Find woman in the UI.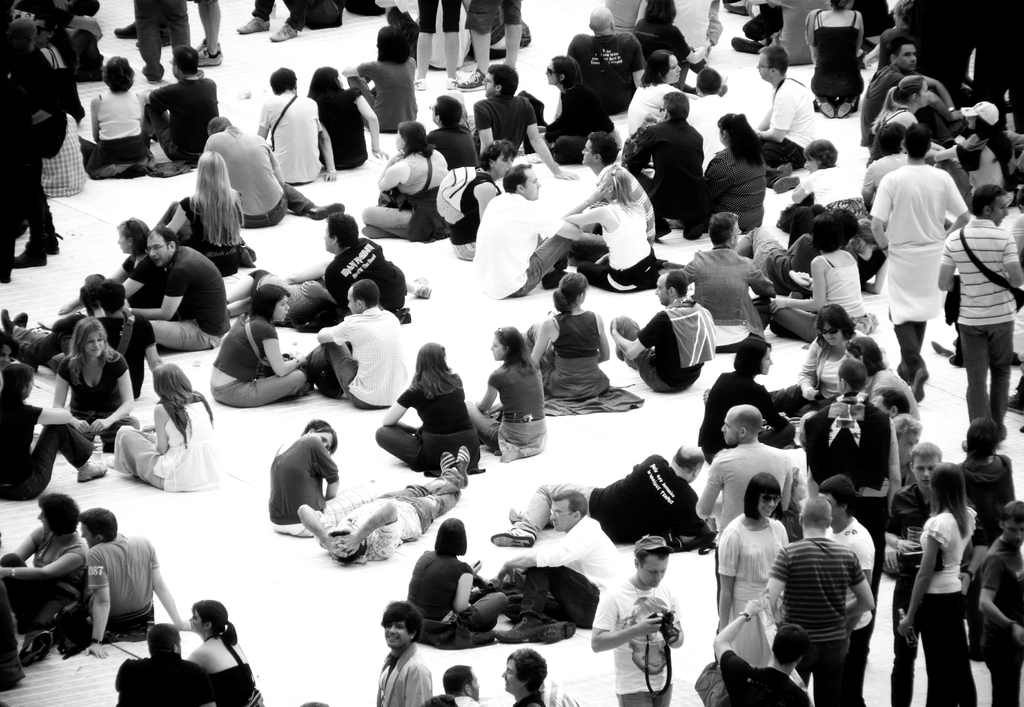
UI element at left=109, top=357, right=215, bottom=518.
